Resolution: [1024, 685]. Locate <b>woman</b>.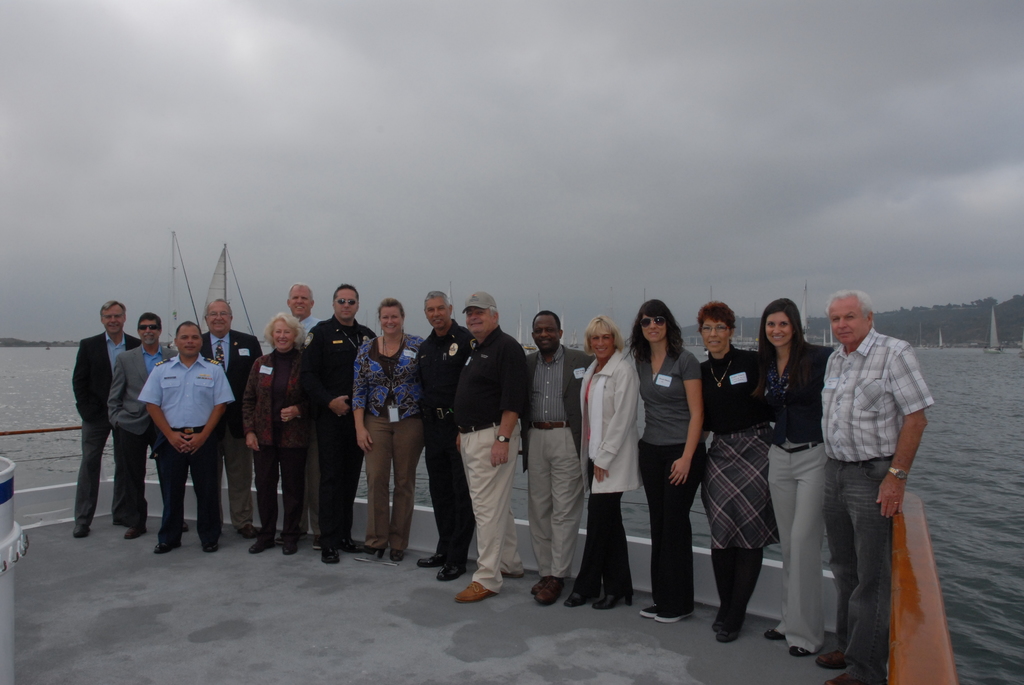
rect(748, 295, 839, 649).
